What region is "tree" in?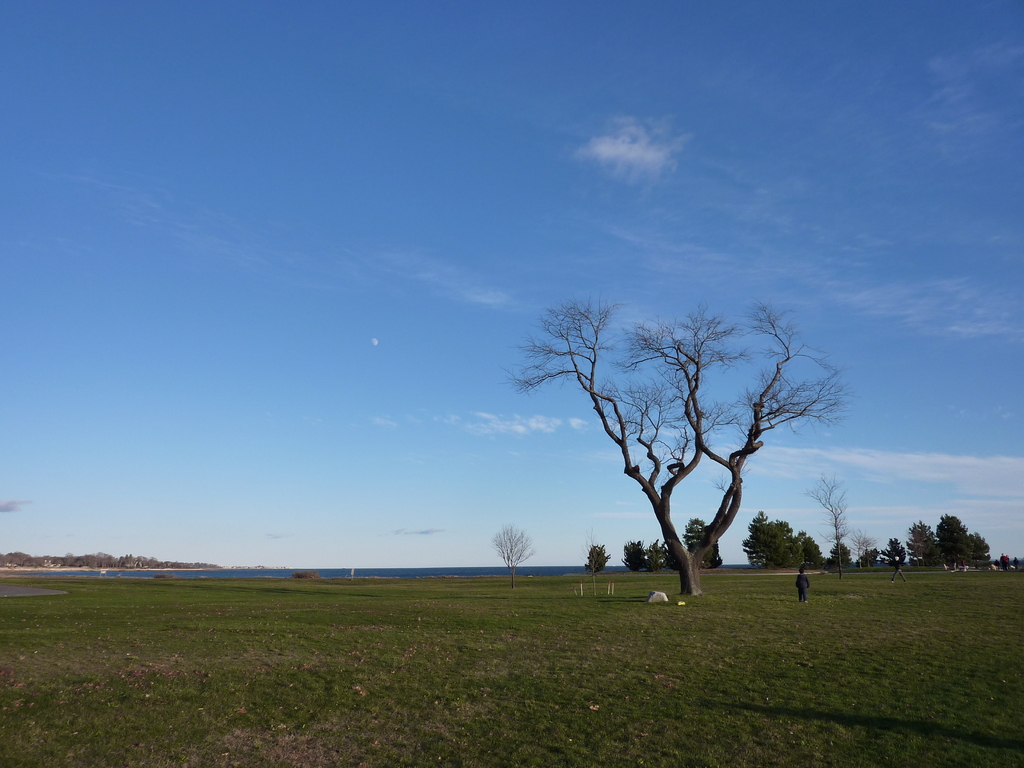
[906,521,939,569].
